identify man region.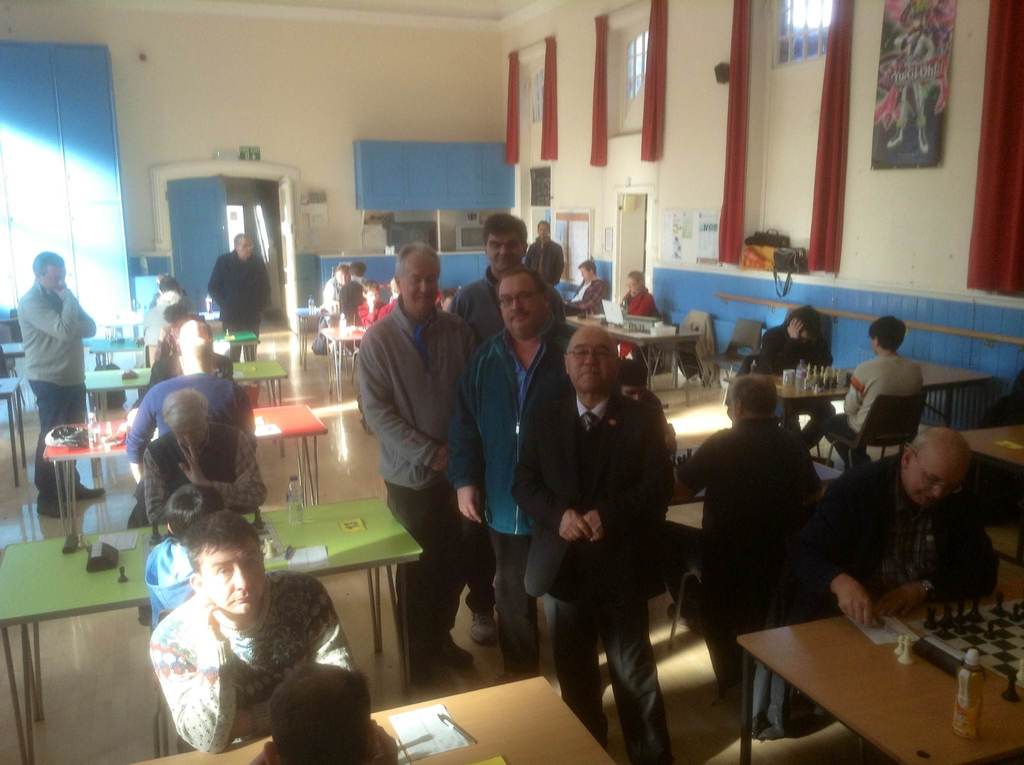
Region: 257, 657, 401, 764.
